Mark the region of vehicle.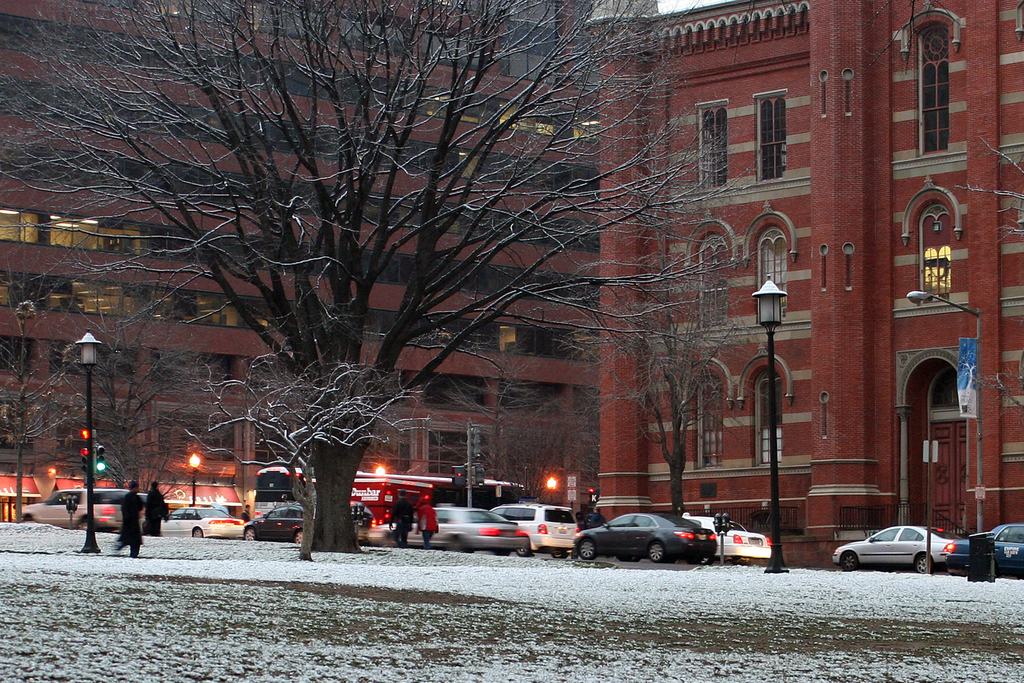
Region: x1=256, y1=472, x2=525, y2=527.
